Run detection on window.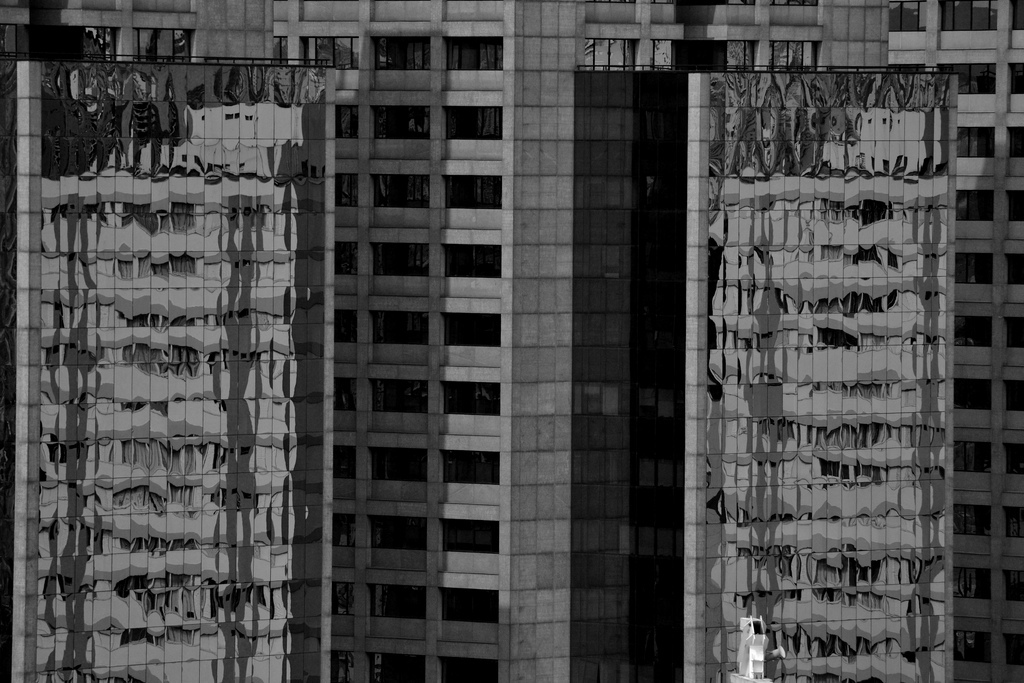
Result: crop(330, 236, 361, 276).
